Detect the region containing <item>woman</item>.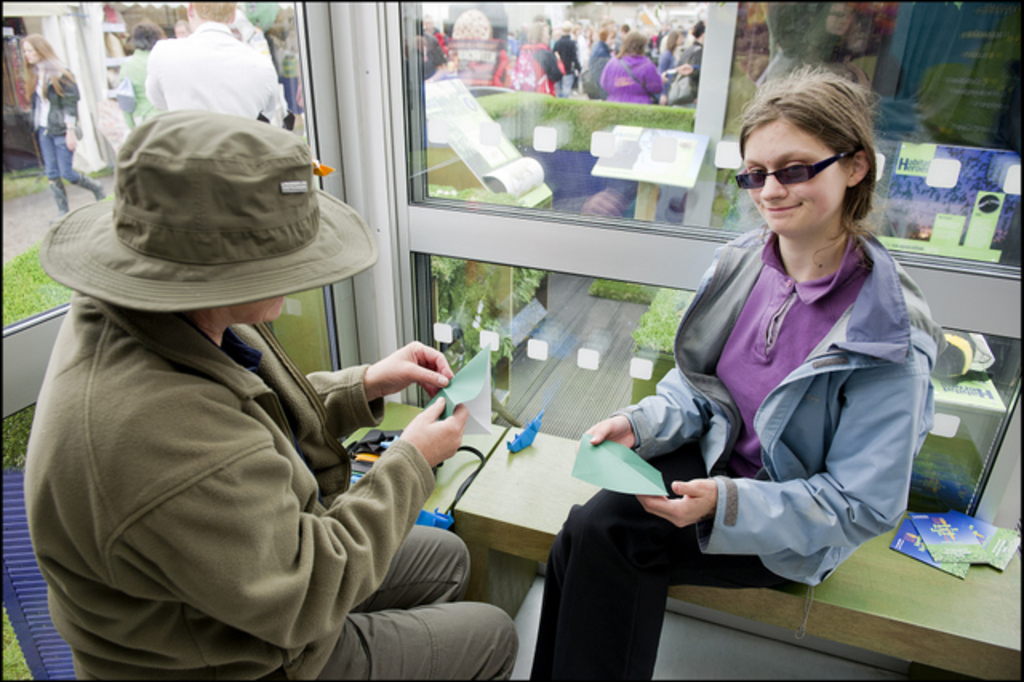
bbox=(18, 32, 104, 232).
